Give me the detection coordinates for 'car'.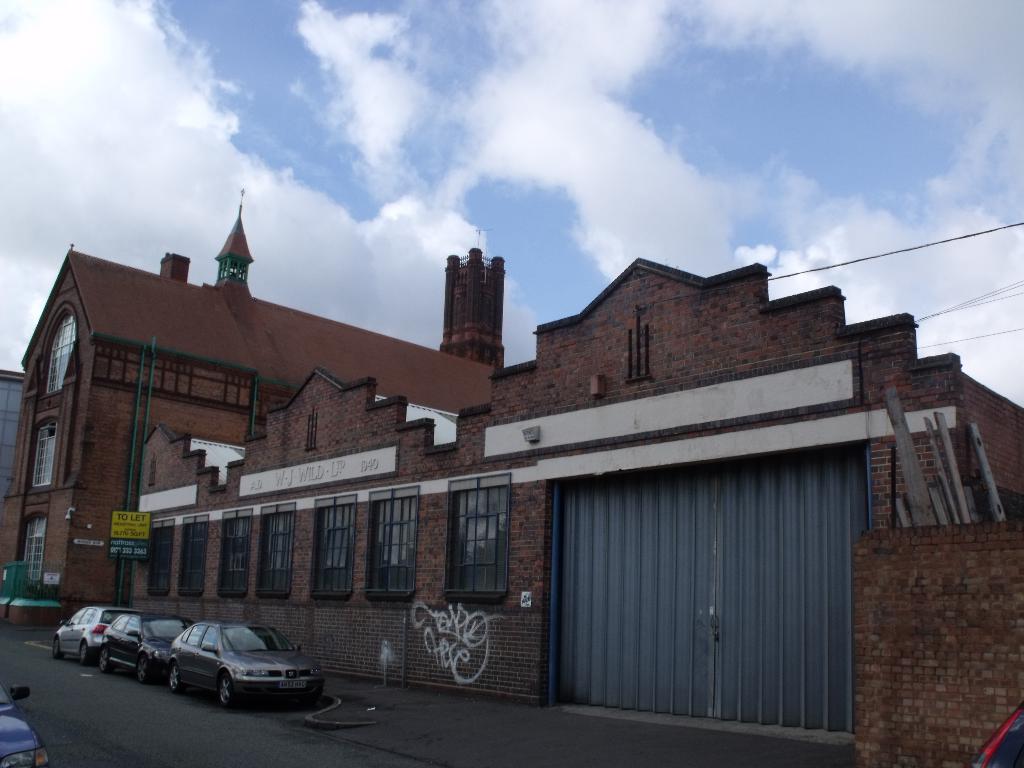
<box>99,616,189,687</box>.
